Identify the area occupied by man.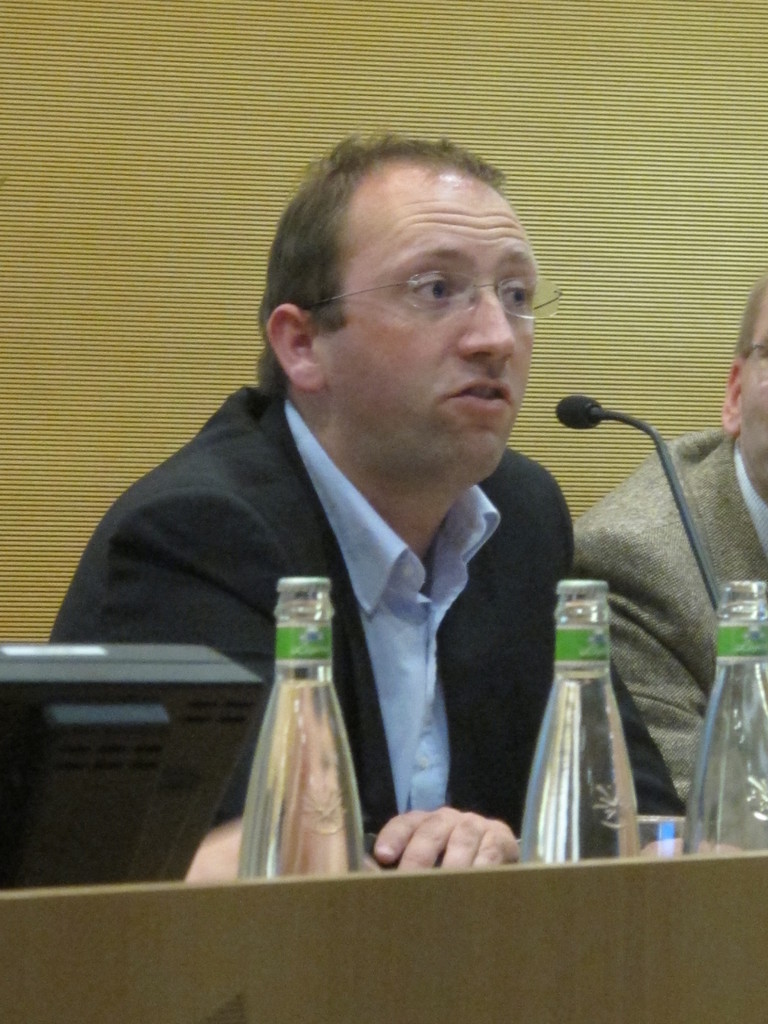
Area: rect(76, 145, 643, 884).
